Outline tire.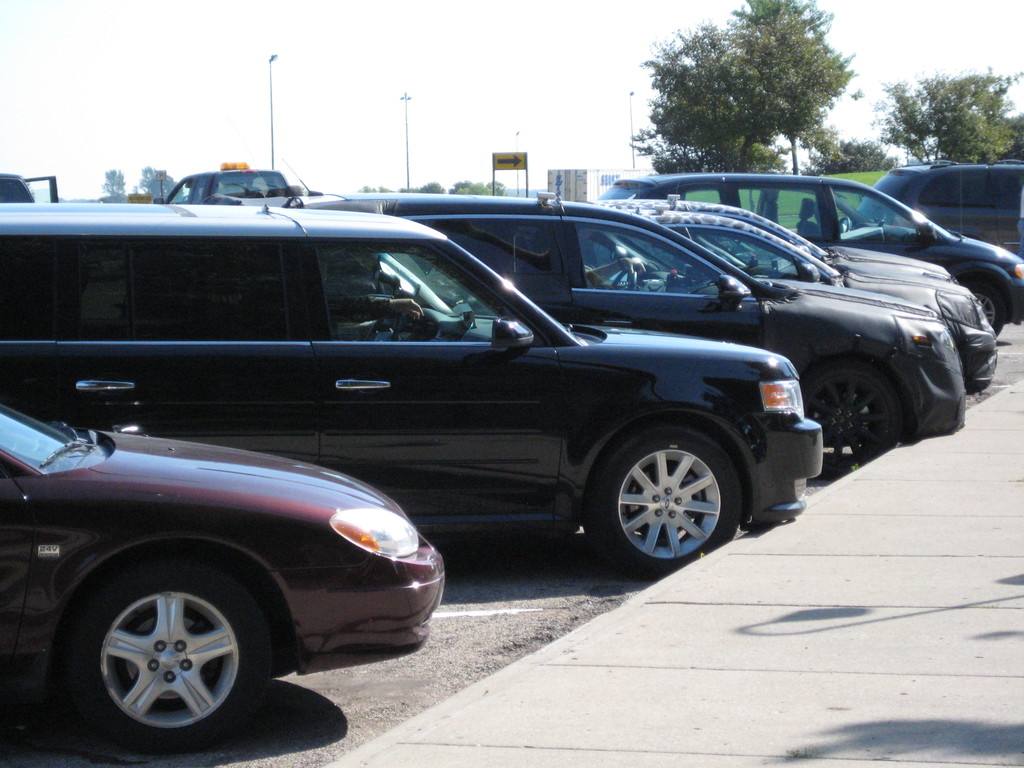
Outline: pyautogui.locateOnScreen(799, 360, 904, 480).
